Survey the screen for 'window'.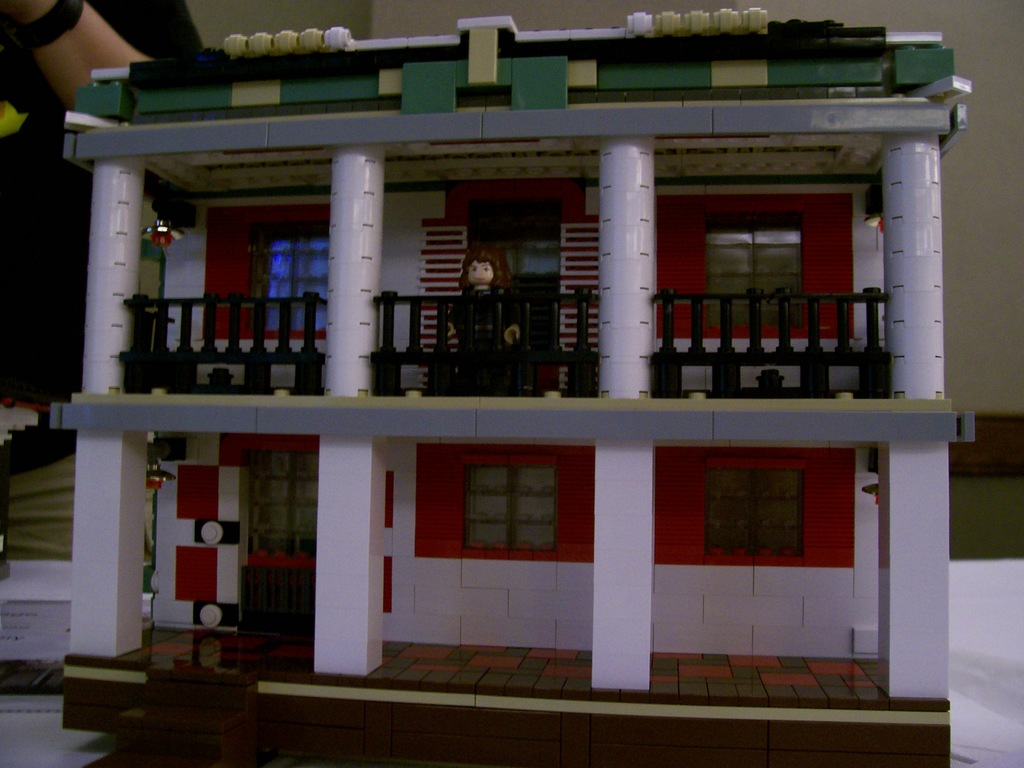
Survey found: [252, 221, 326, 338].
